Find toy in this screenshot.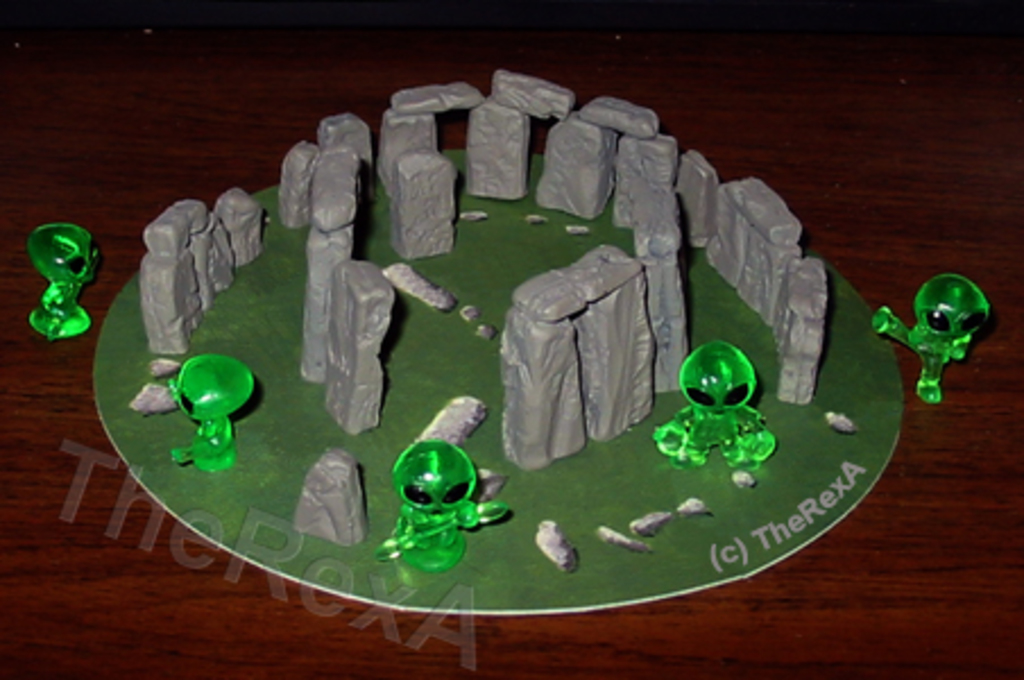
The bounding box for toy is Rect(324, 252, 387, 437).
